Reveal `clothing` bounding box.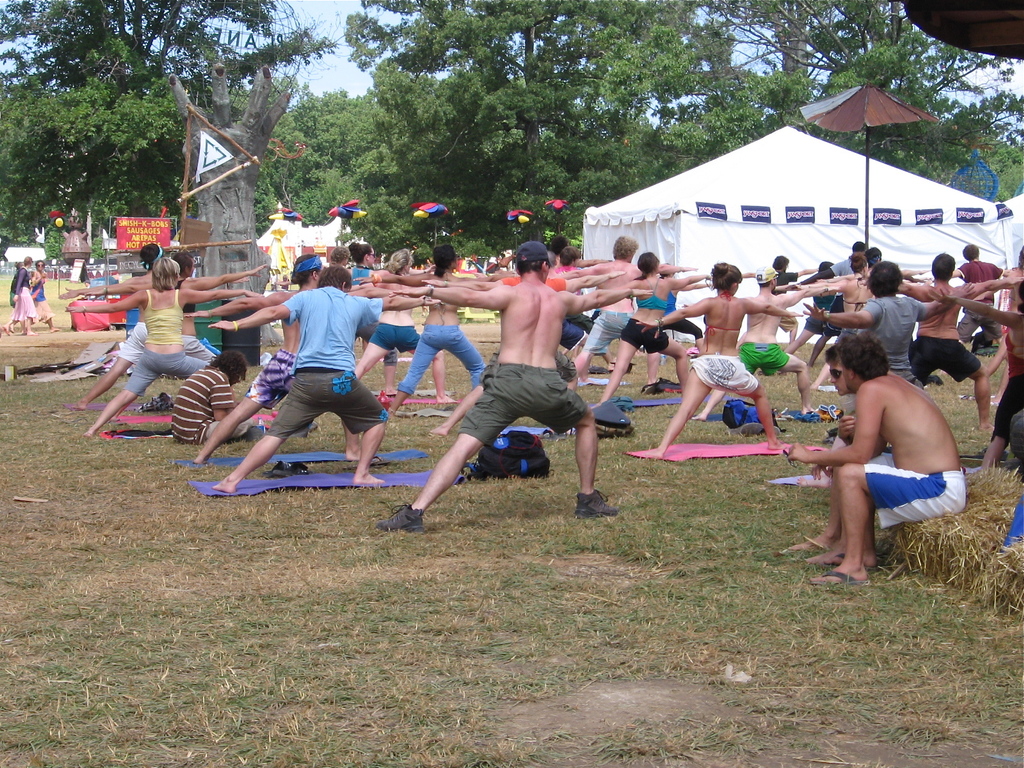
Revealed: locate(578, 310, 631, 368).
